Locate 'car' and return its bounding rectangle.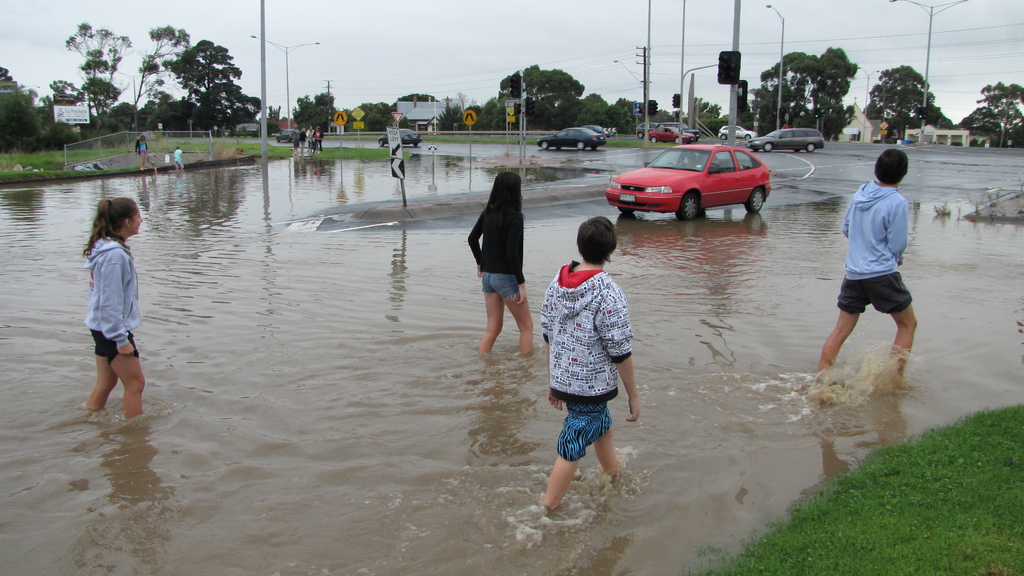
(377,131,422,148).
